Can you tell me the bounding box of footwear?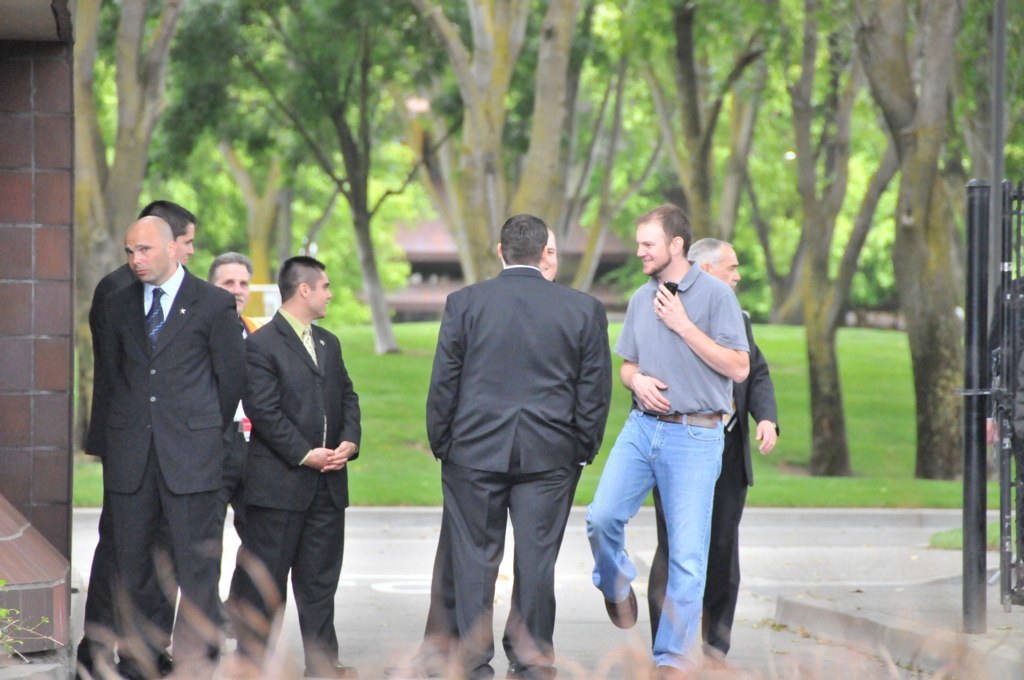
301/659/356/679.
